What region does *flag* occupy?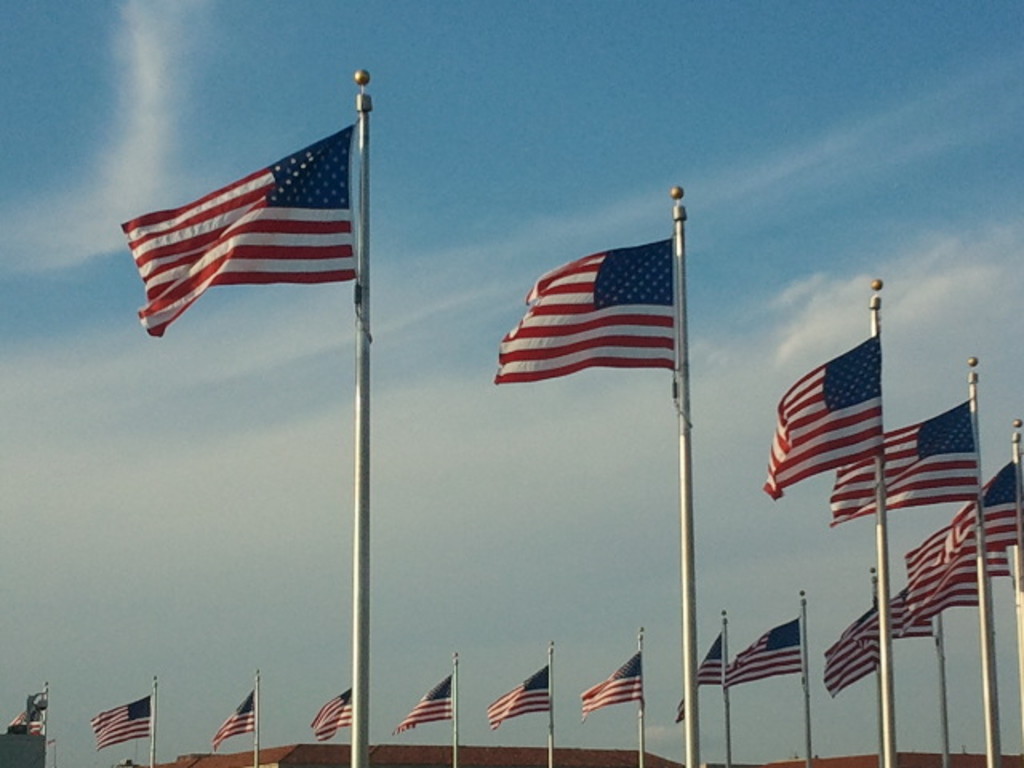
rect(672, 629, 725, 717).
